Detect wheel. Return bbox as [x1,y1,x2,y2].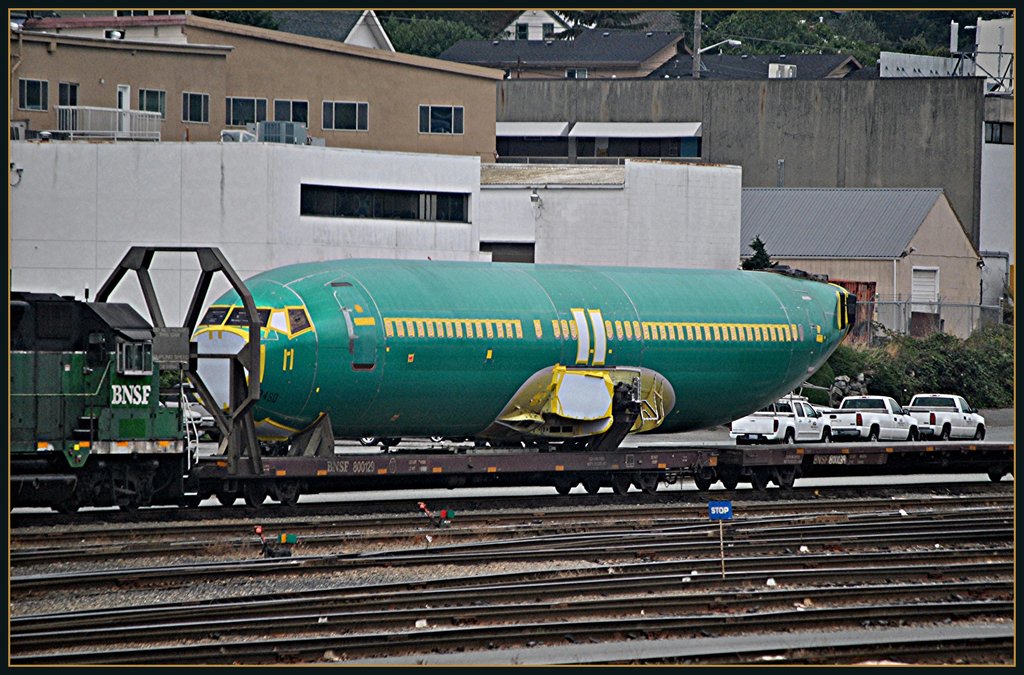
[586,484,602,493].
